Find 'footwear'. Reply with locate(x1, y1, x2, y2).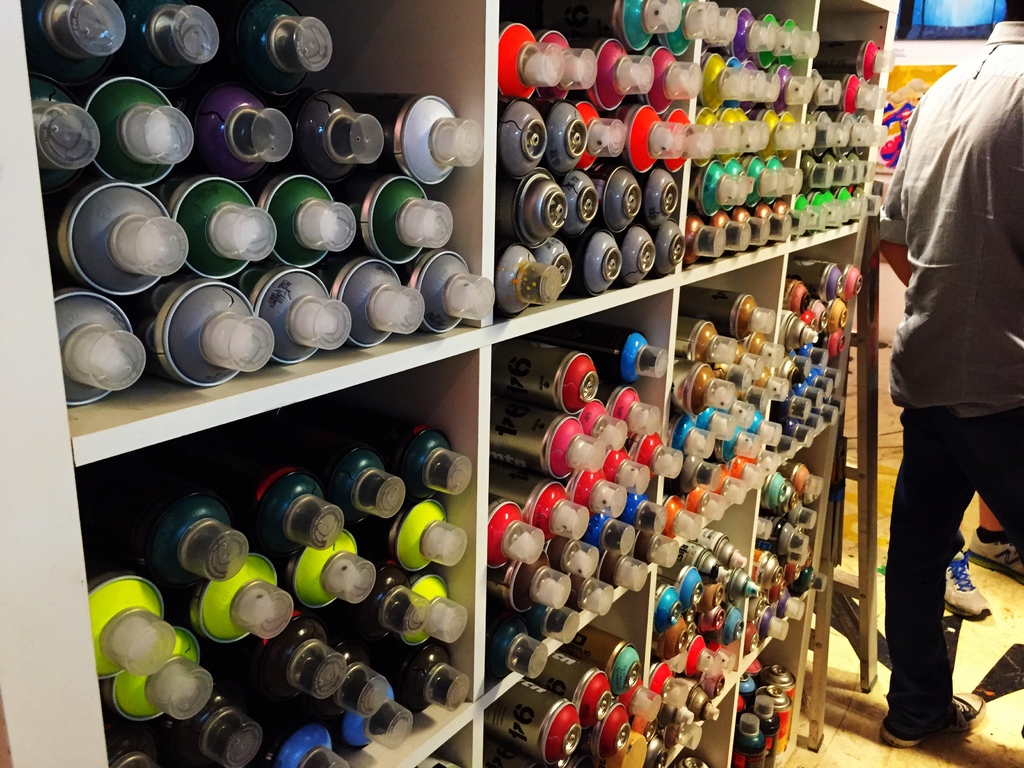
locate(879, 688, 986, 750).
